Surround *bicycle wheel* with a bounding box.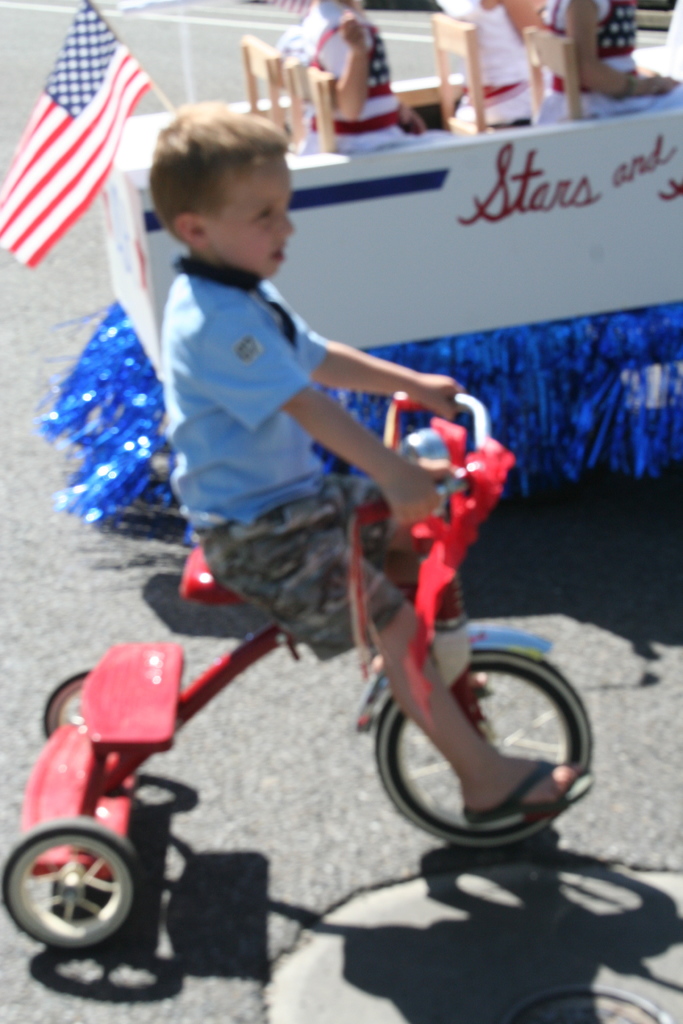
x1=38 y1=673 x2=92 y2=732.
